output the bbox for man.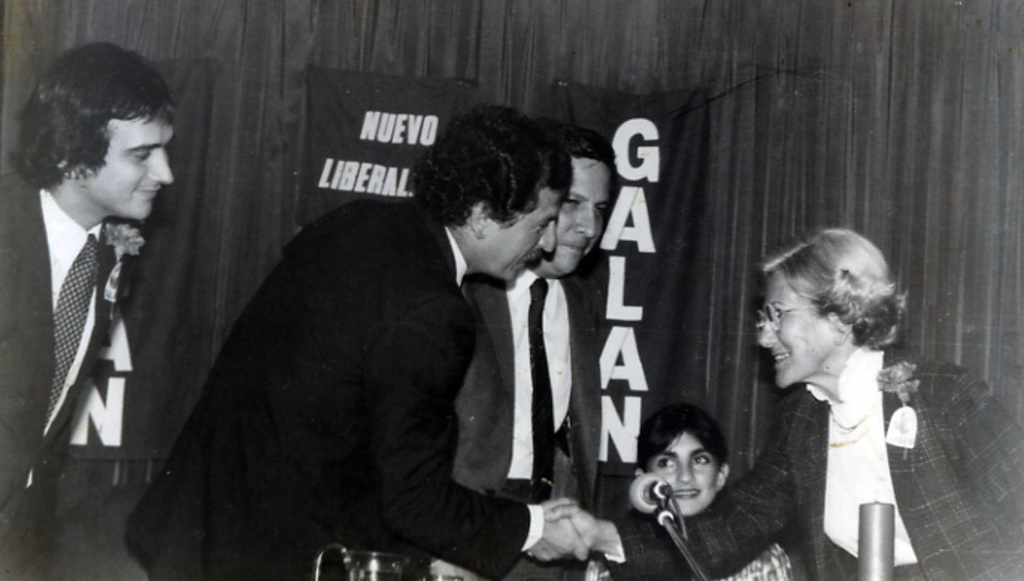
[x1=118, y1=106, x2=585, y2=580].
